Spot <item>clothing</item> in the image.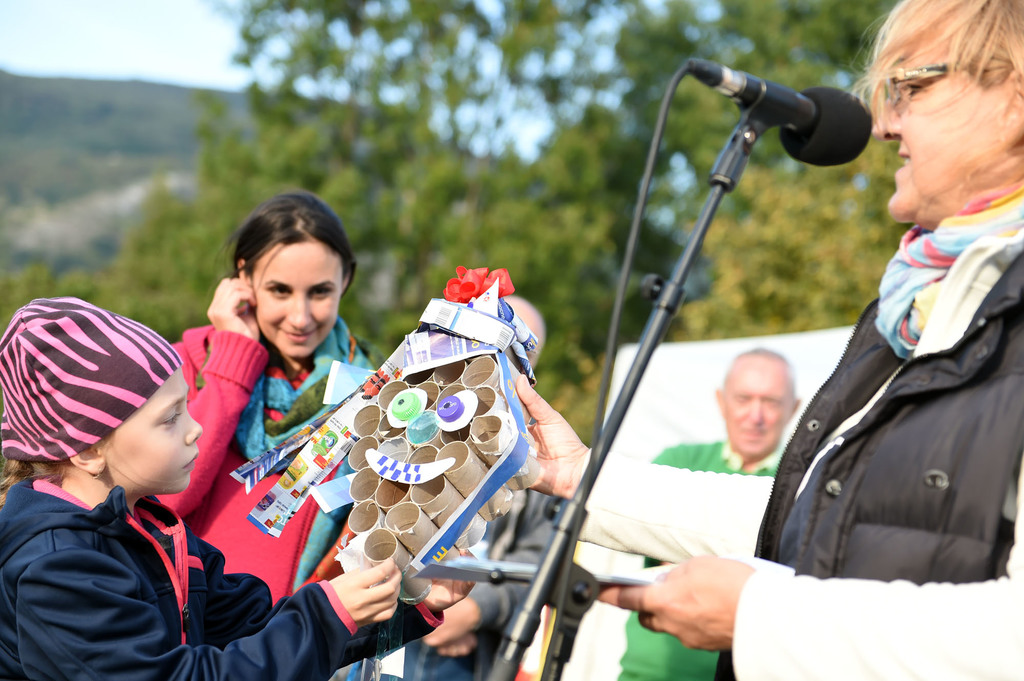
<item>clothing</item> found at rect(604, 434, 783, 680).
